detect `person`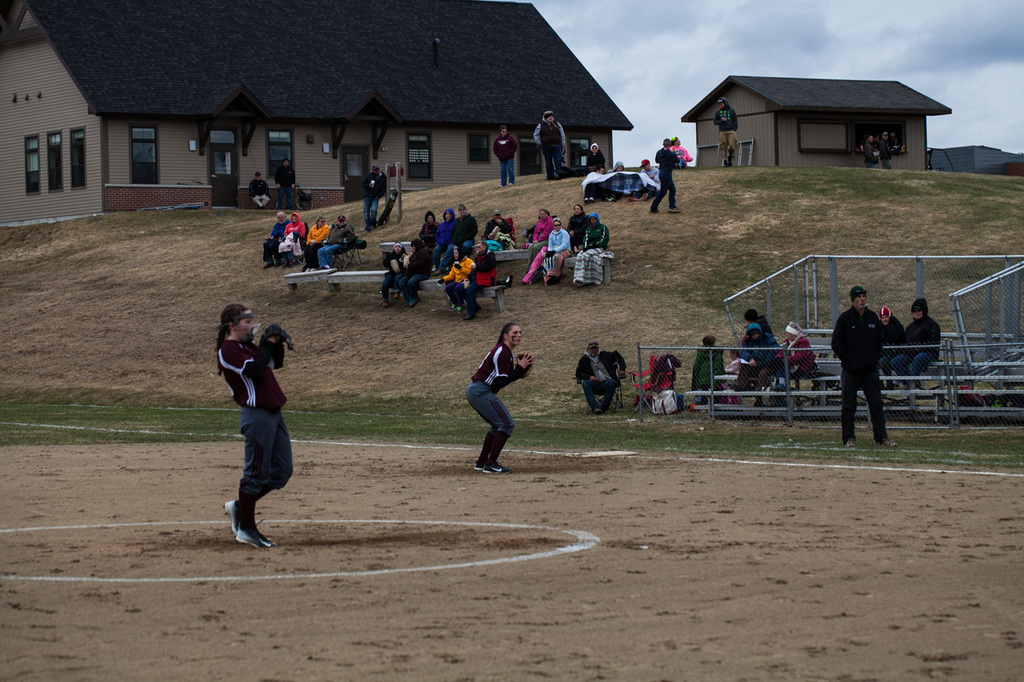
{"left": 436, "top": 245, "right": 472, "bottom": 303}
